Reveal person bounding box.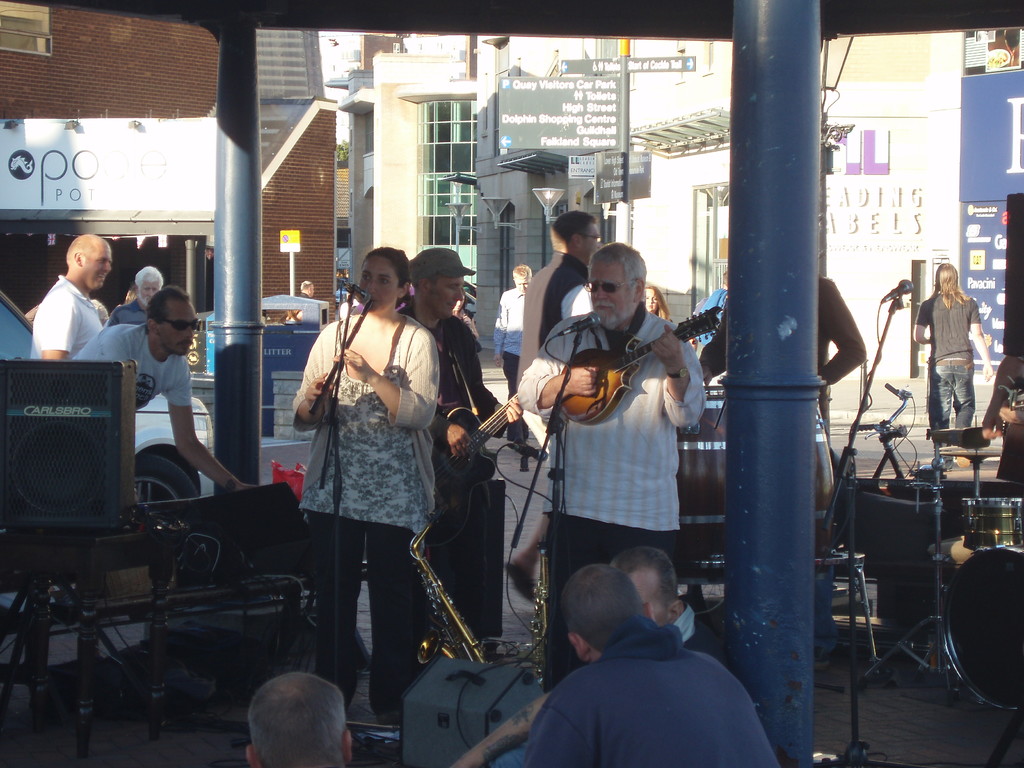
Revealed: 689/257/867/665.
